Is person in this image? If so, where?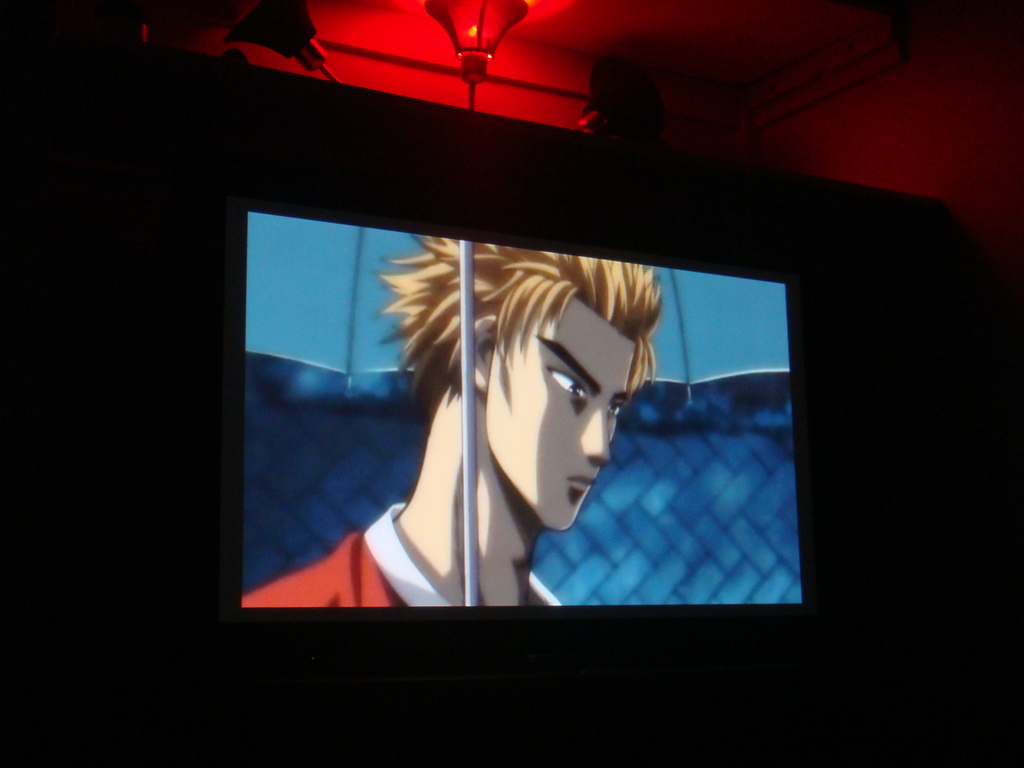
Yes, at crop(313, 260, 767, 641).
